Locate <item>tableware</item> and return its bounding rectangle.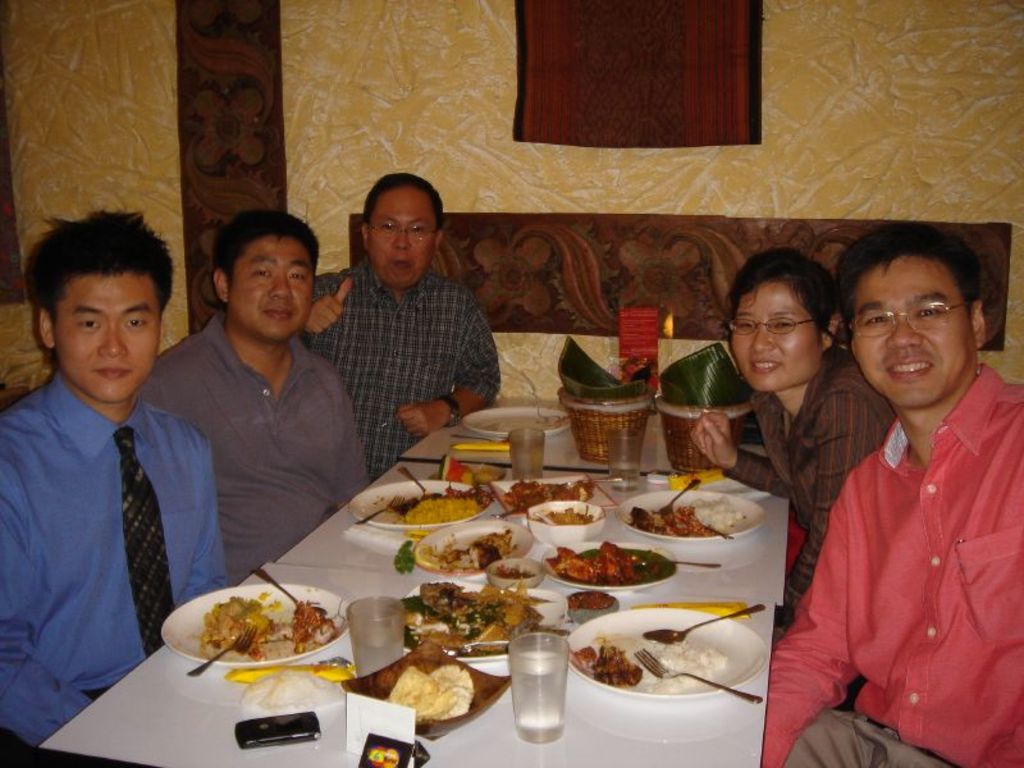
[x1=563, y1=599, x2=763, y2=698].
